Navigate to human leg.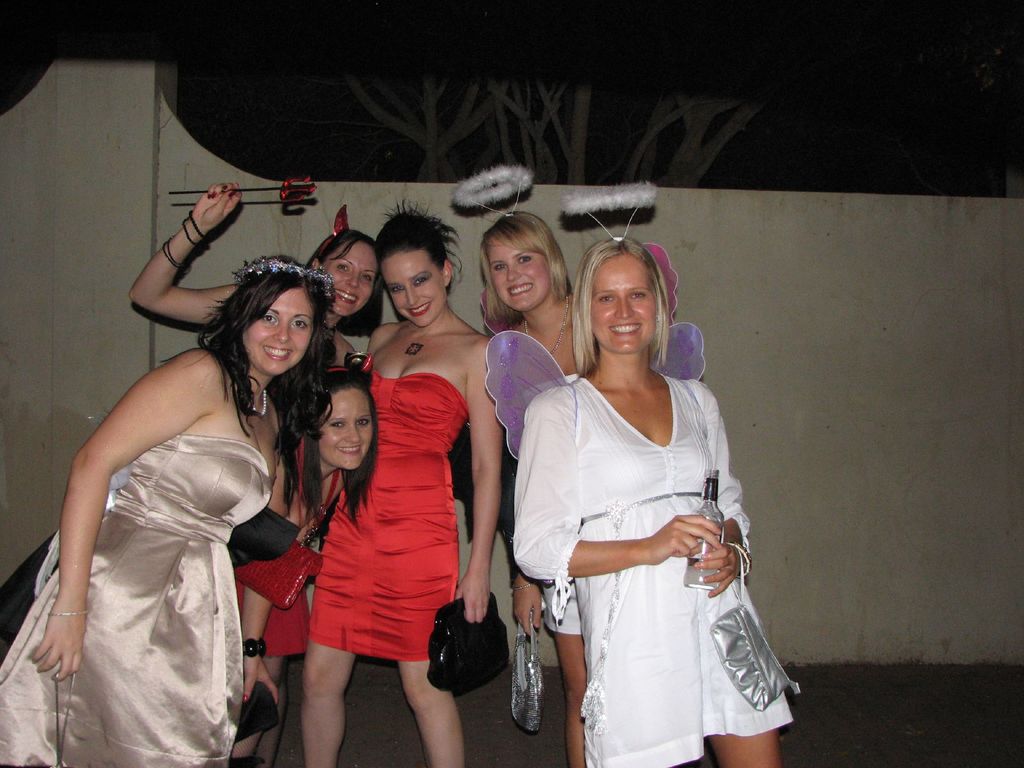
Navigation target: rect(715, 729, 783, 767).
